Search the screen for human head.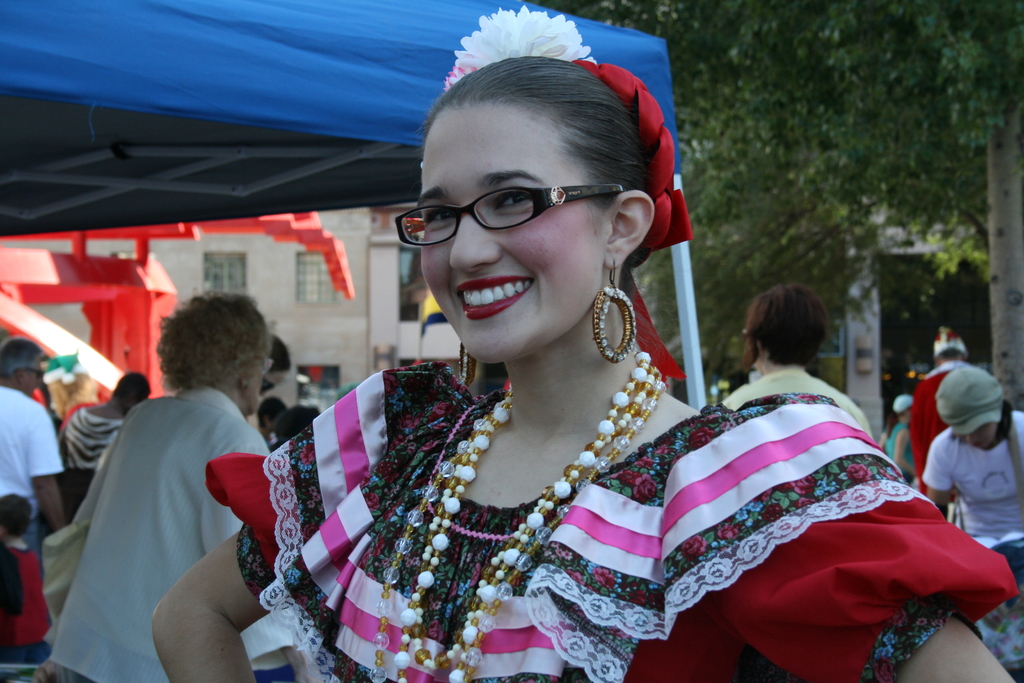
Found at (0,336,47,395).
